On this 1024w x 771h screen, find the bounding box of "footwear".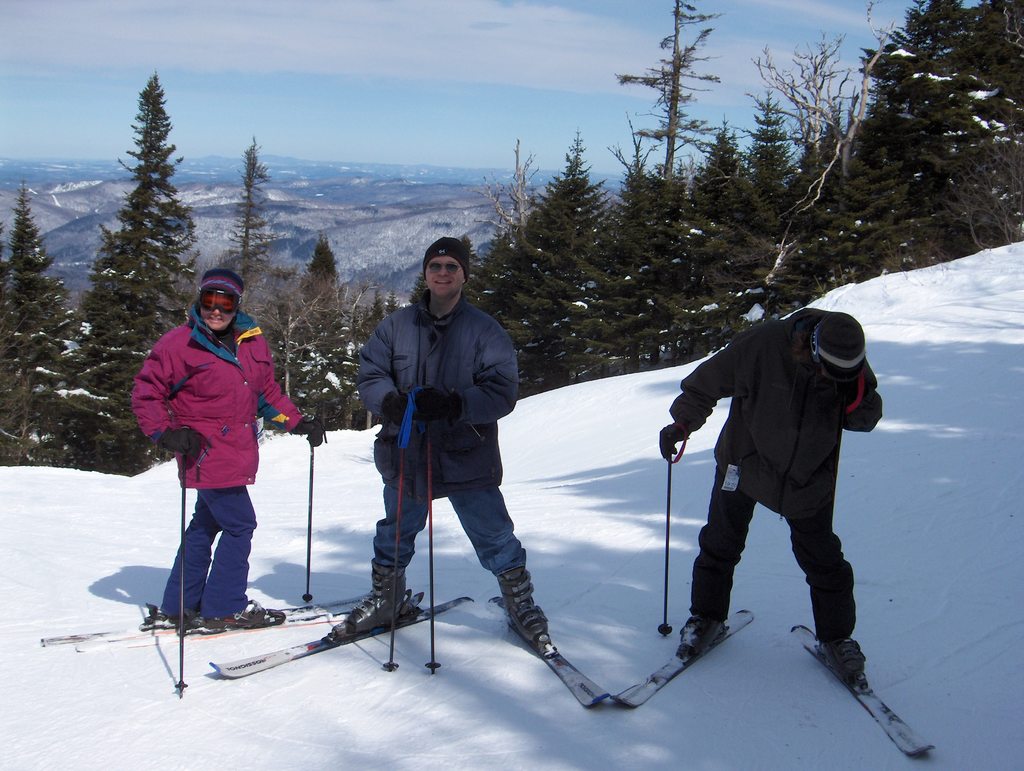
Bounding box: x1=342, y1=574, x2=410, y2=629.
